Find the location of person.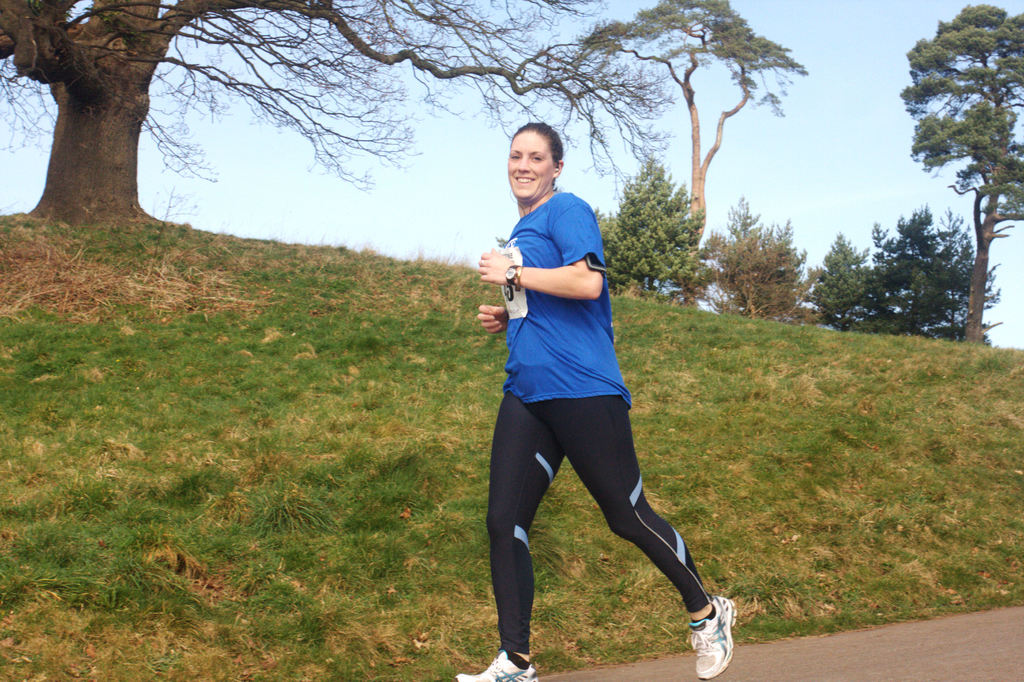
Location: locate(450, 117, 739, 681).
